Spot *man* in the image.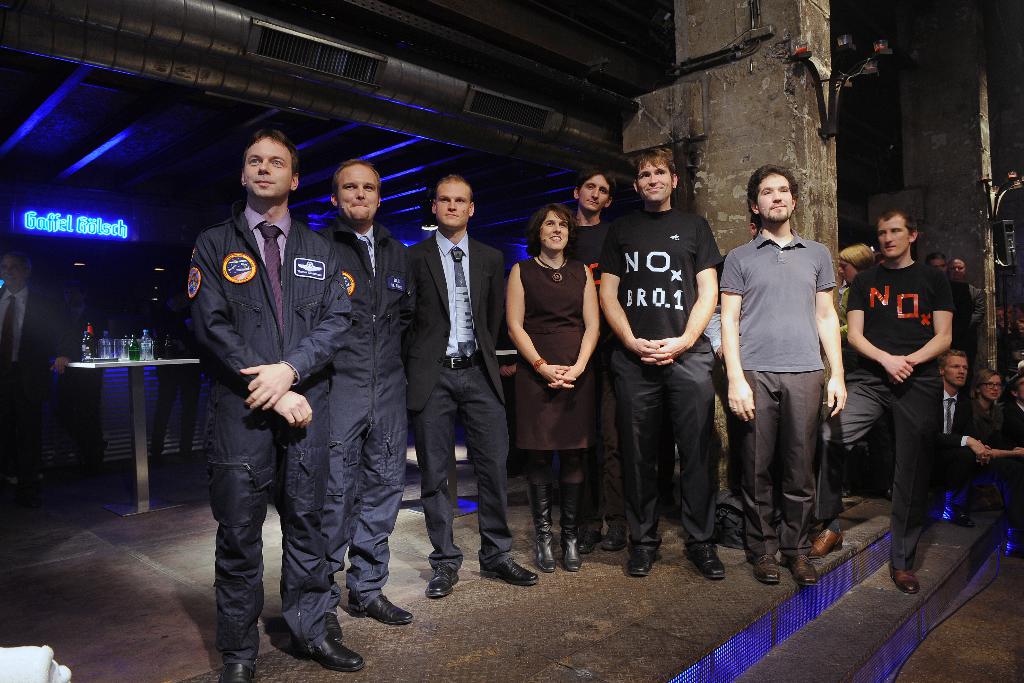
*man* found at 413:173:538:596.
